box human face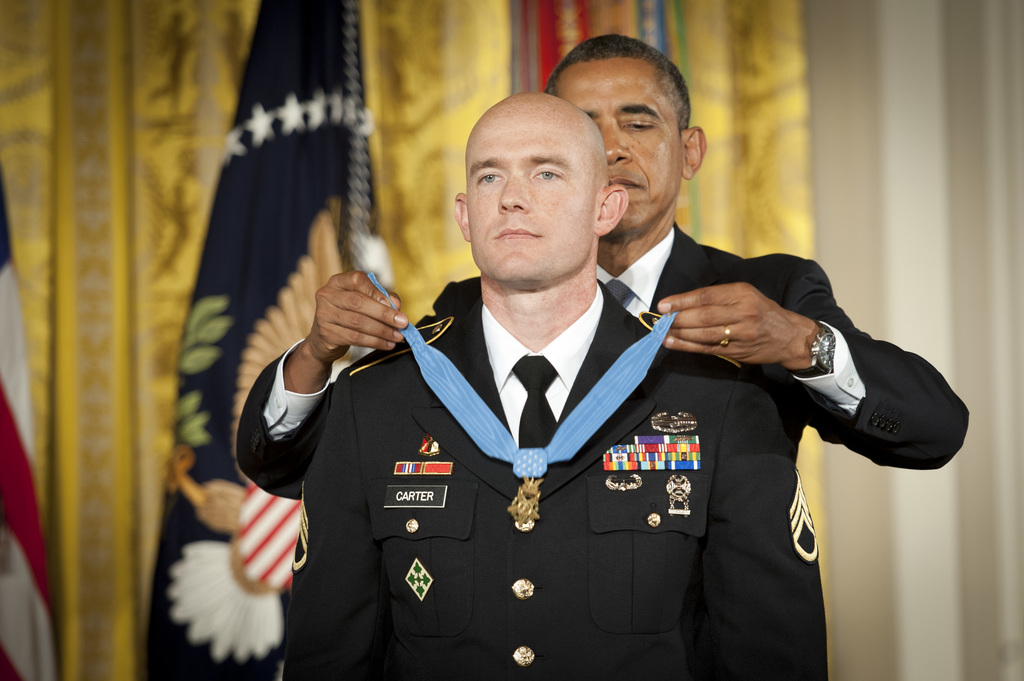
x1=465 y1=112 x2=593 y2=282
